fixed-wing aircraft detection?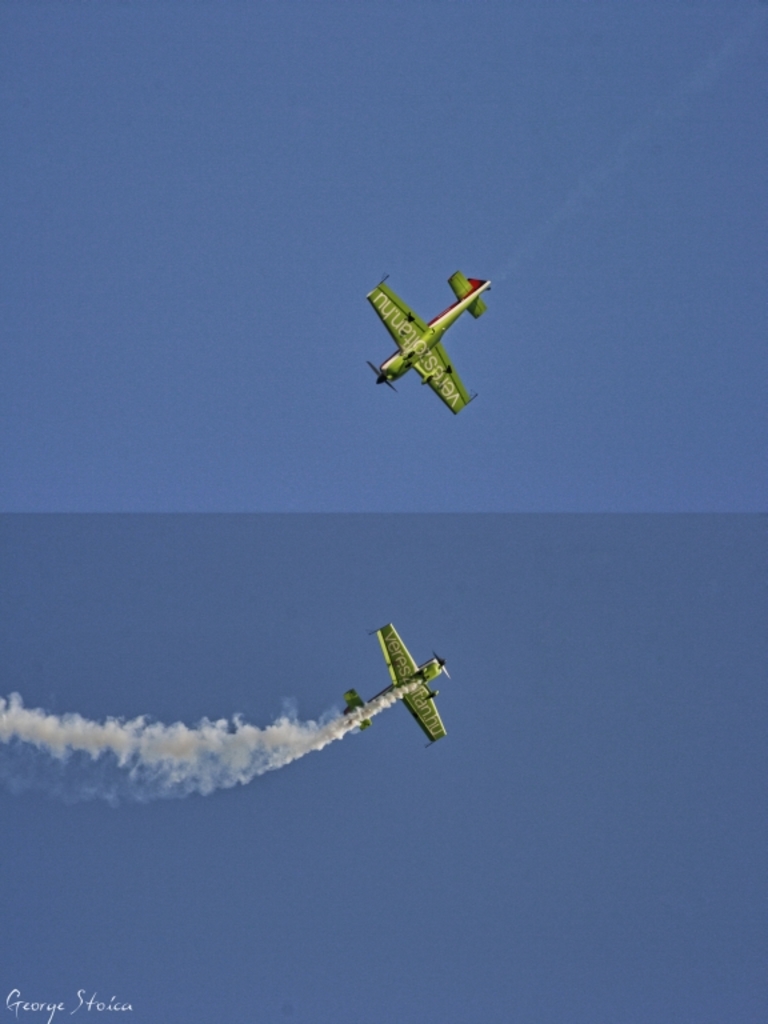
region(369, 269, 491, 419)
